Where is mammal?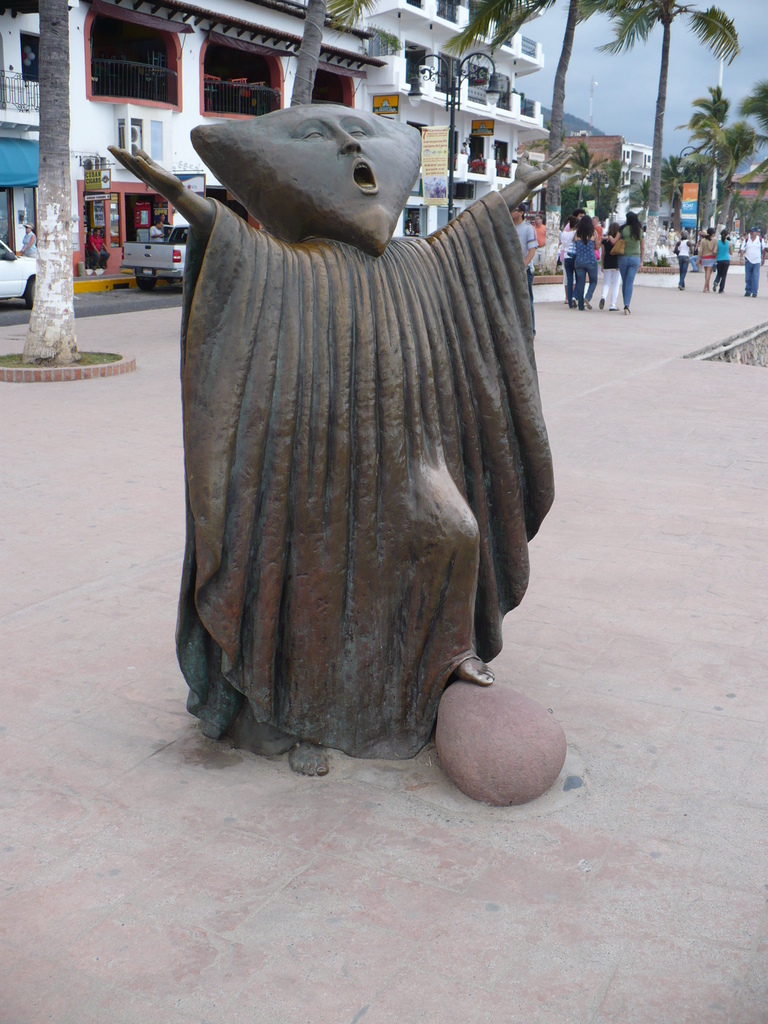
[509, 201, 536, 329].
